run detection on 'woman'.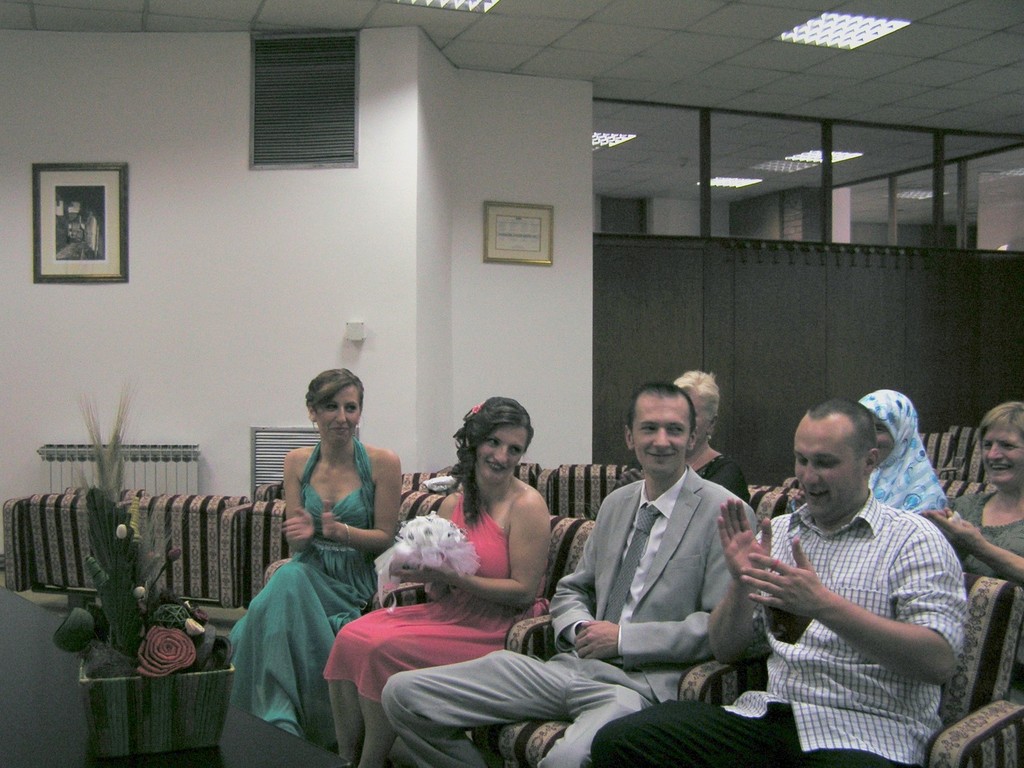
Result: bbox=[861, 388, 948, 512].
